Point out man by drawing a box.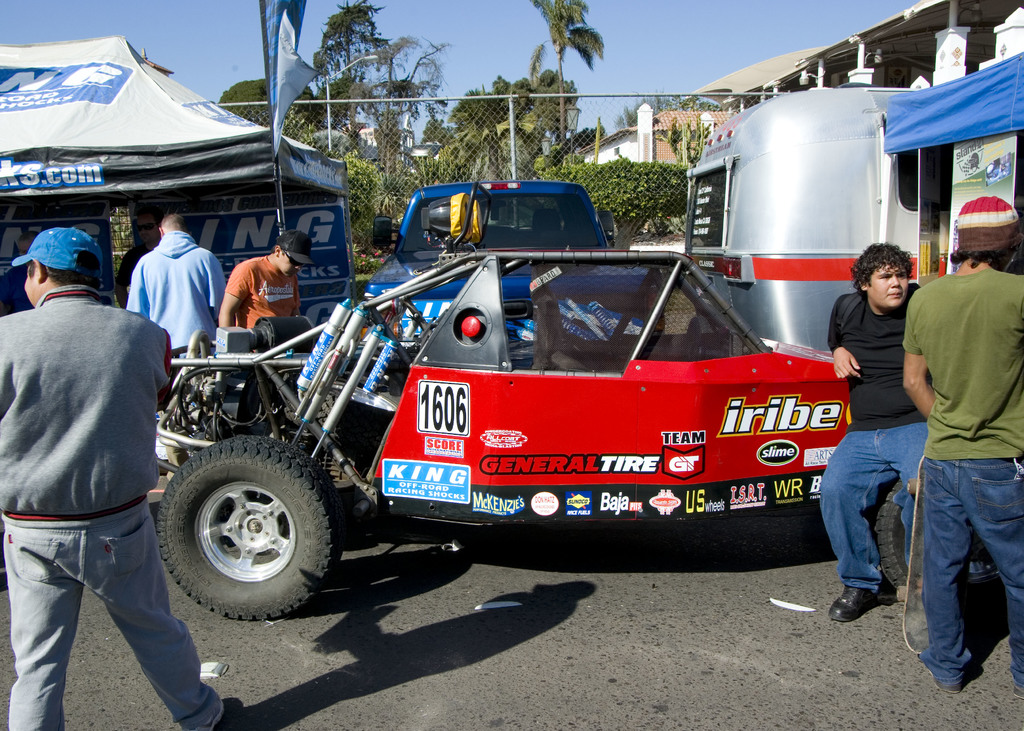
l=210, t=223, r=305, b=340.
